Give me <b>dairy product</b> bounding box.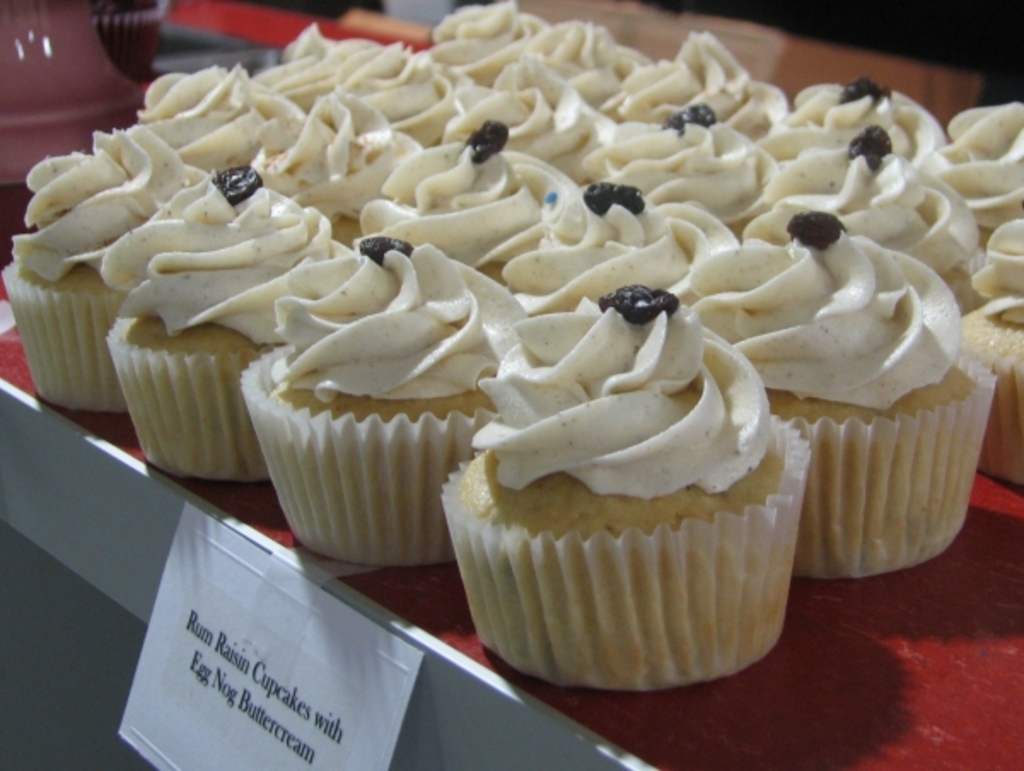
crop(952, 217, 1022, 343).
